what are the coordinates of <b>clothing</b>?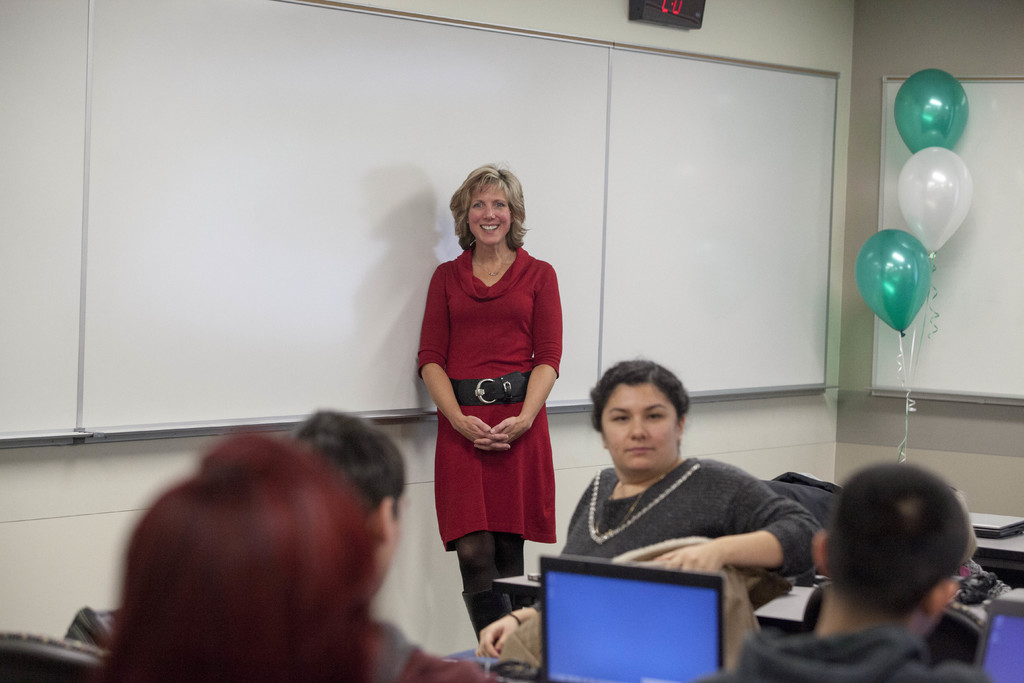
554, 434, 833, 614.
